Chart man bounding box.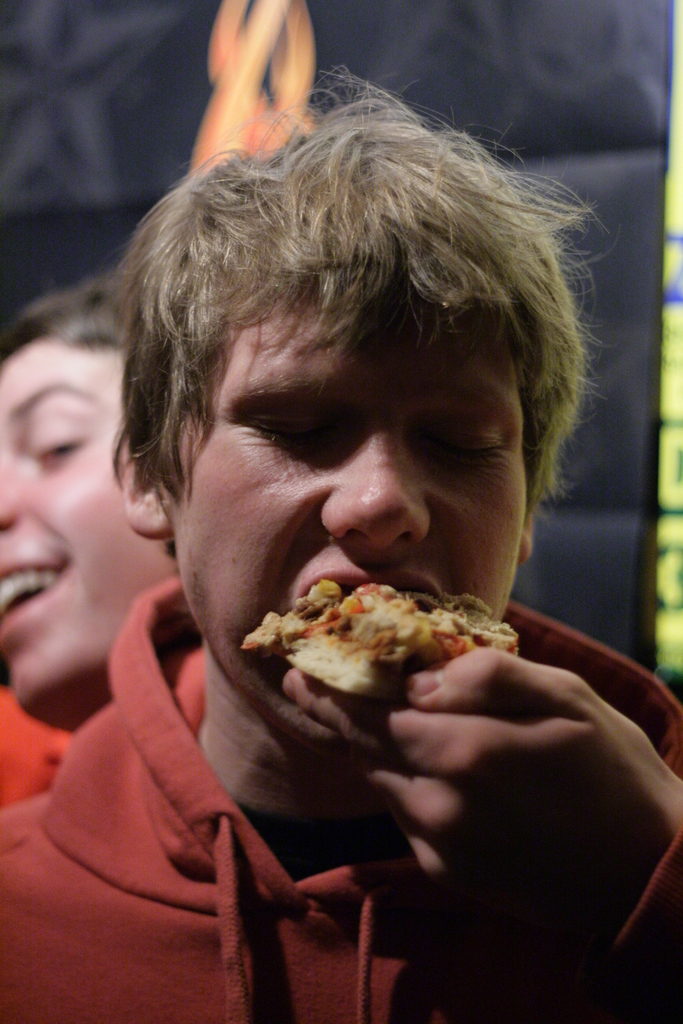
Charted: <box>13,60,682,999</box>.
